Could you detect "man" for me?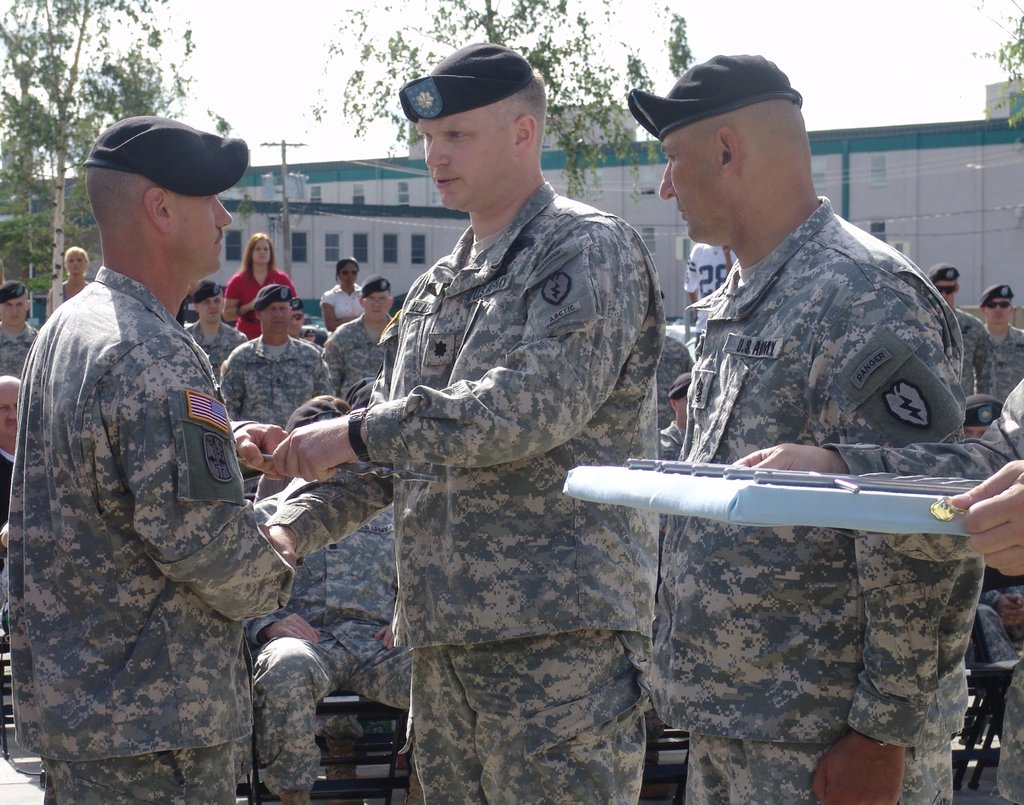
Detection result: left=0, top=281, right=40, bottom=378.
